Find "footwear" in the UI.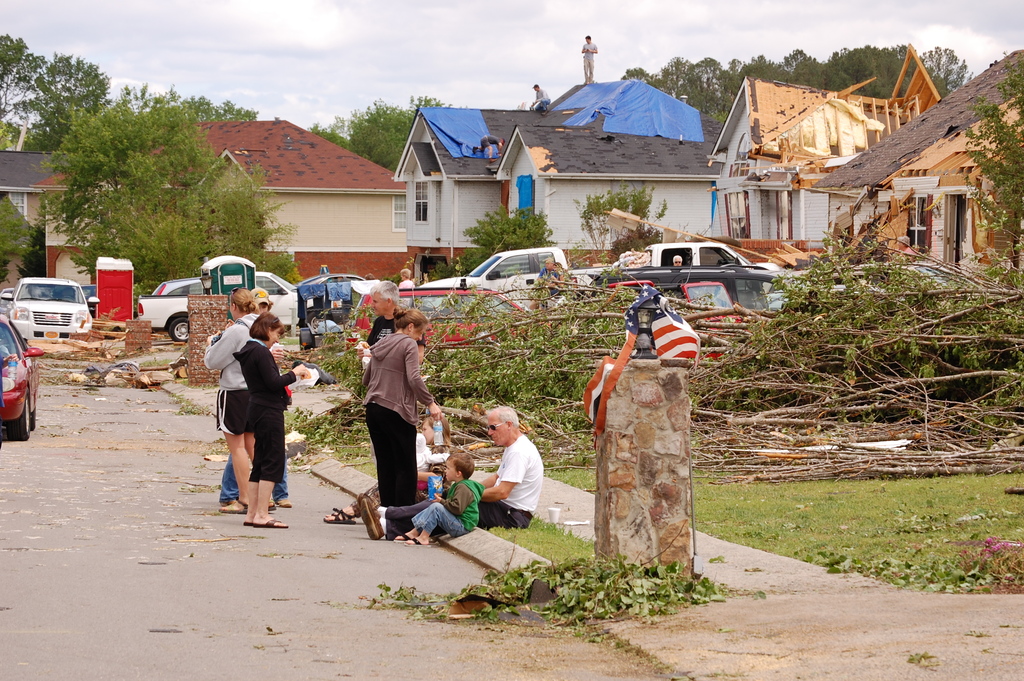
UI element at [left=403, top=532, right=426, bottom=545].
